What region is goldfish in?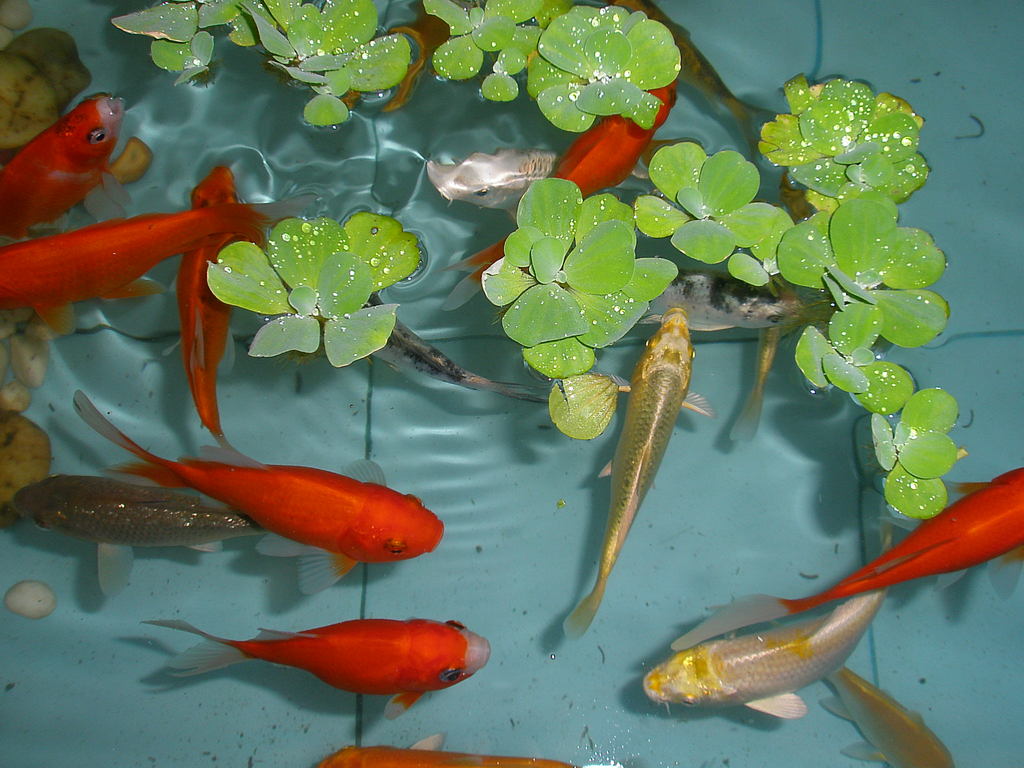
<box>668,463,1023,653</box>.
